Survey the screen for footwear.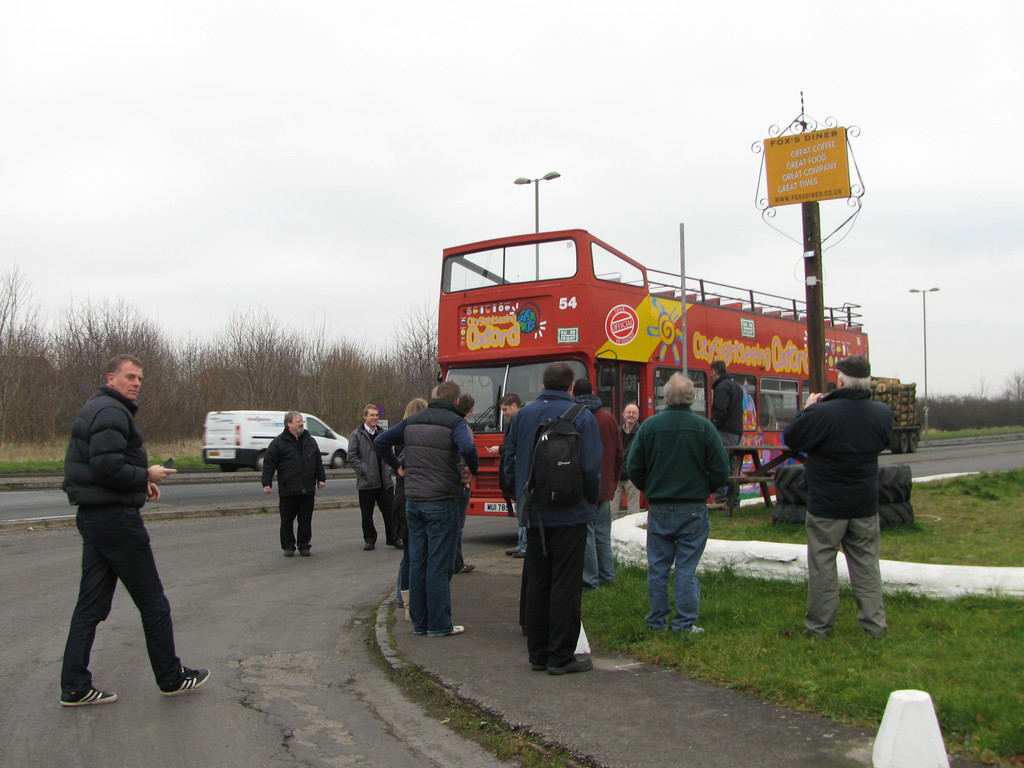
Survey found: bbox(459, 563, 477, 575).
